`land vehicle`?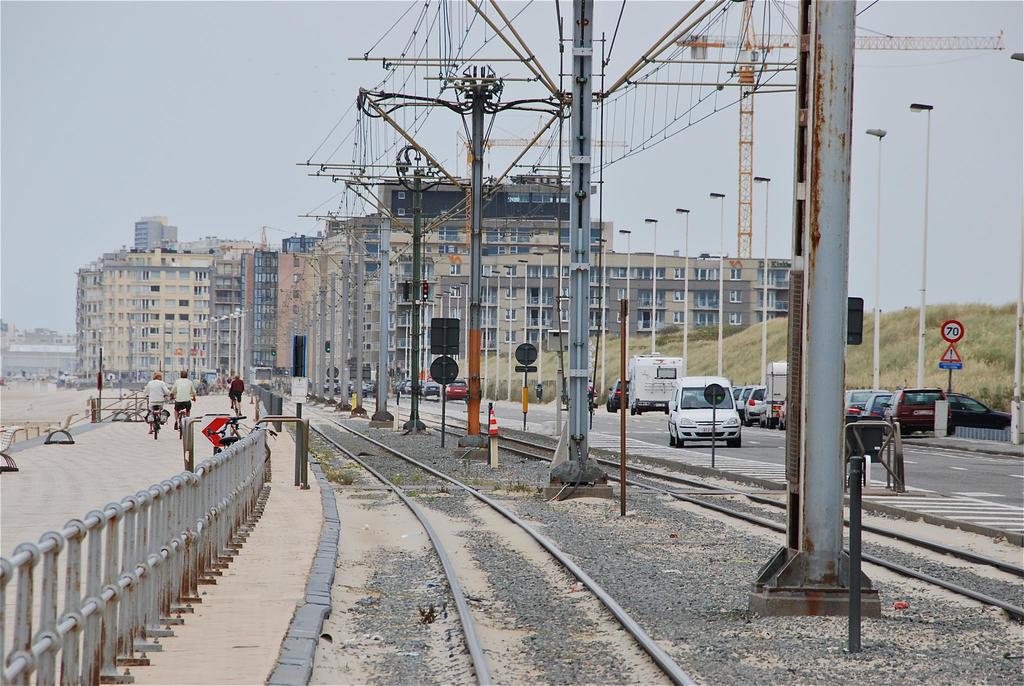
886:388:950:435
